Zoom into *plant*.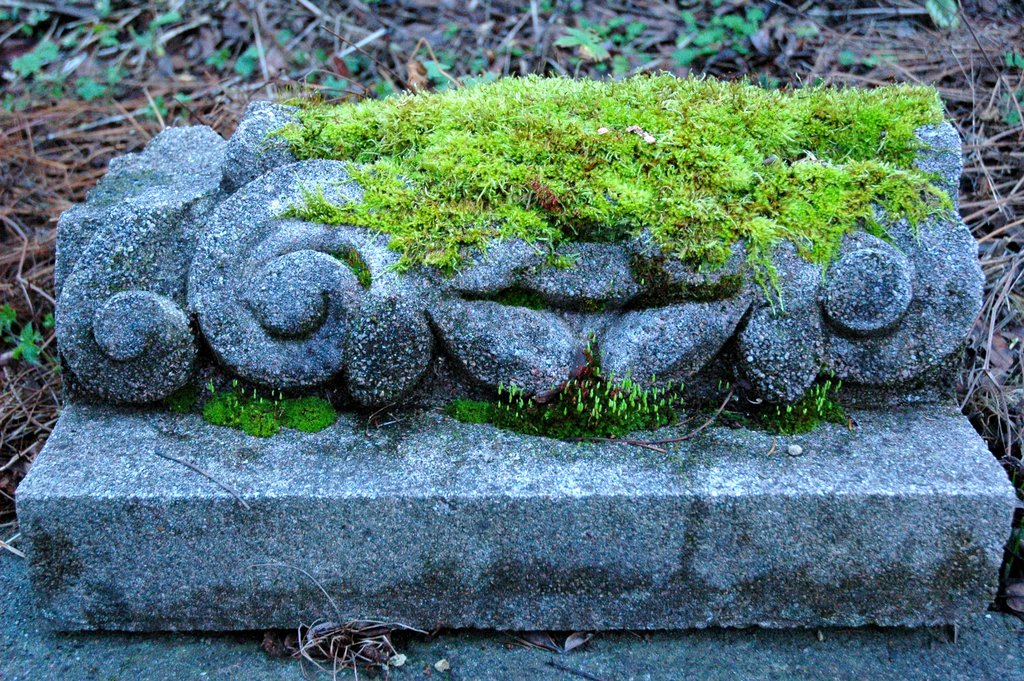
Zoom target: [73, 74, 108, 101].
